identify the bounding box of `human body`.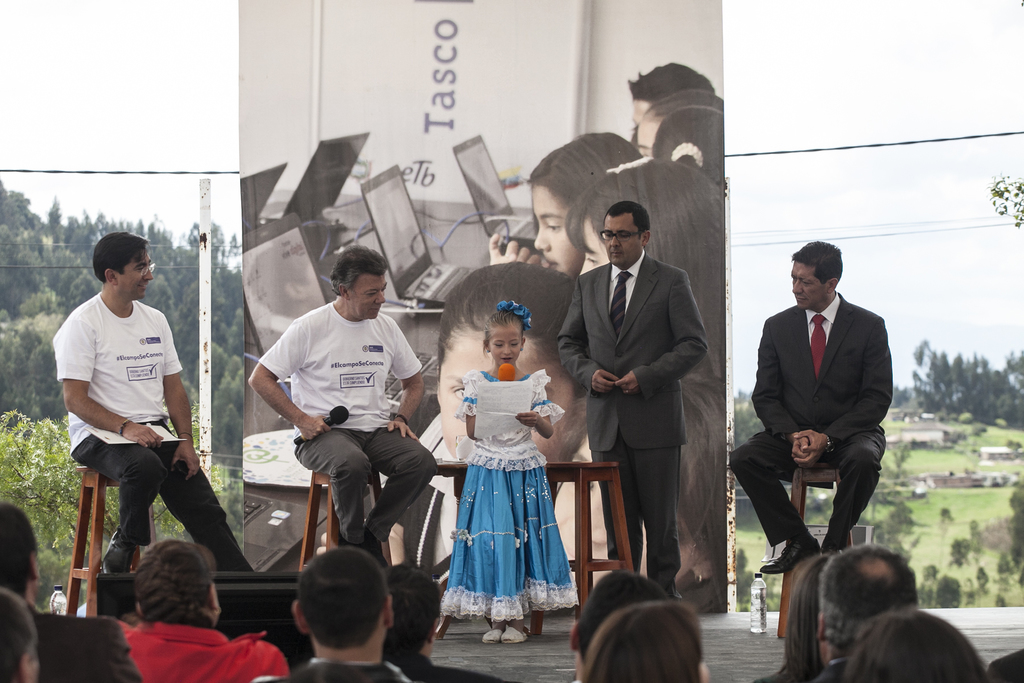
bbox=(818, 545, 916, 682).
